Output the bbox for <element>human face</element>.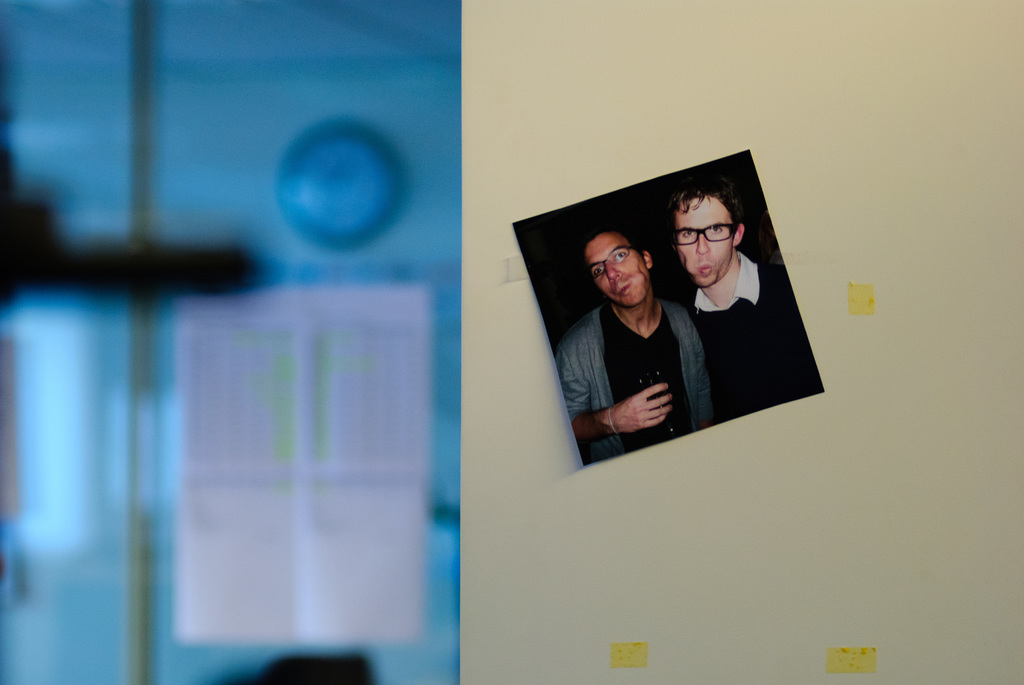
<region>674, 194, 735, 287</region>.
